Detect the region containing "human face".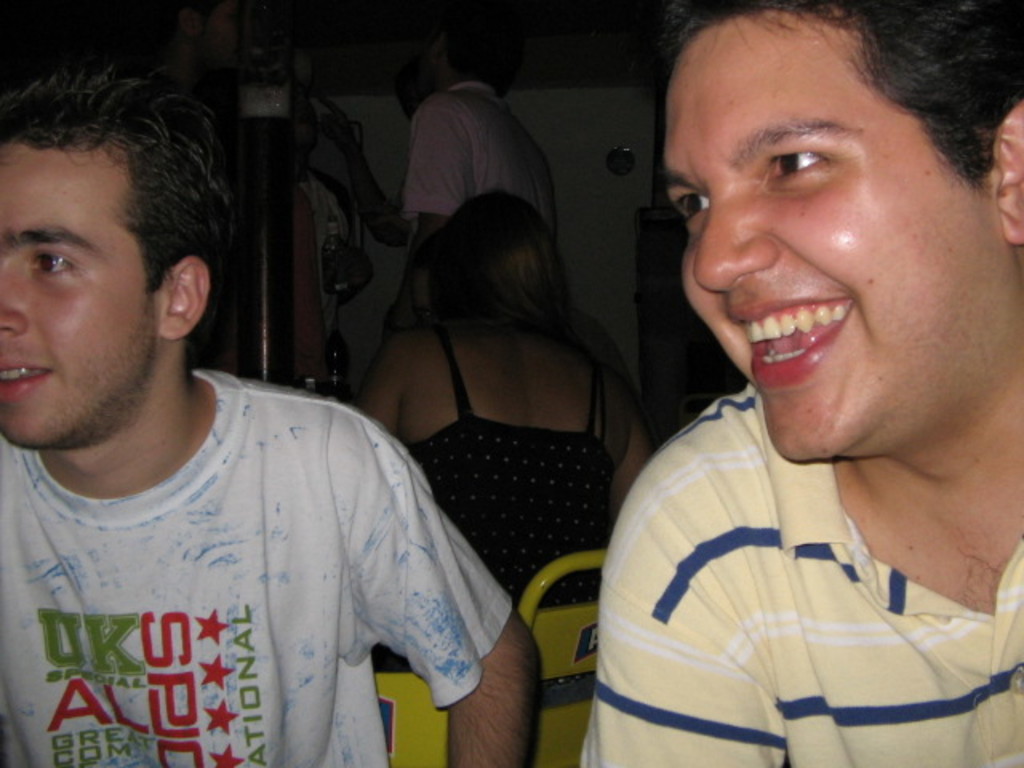
0 138 155 451.
